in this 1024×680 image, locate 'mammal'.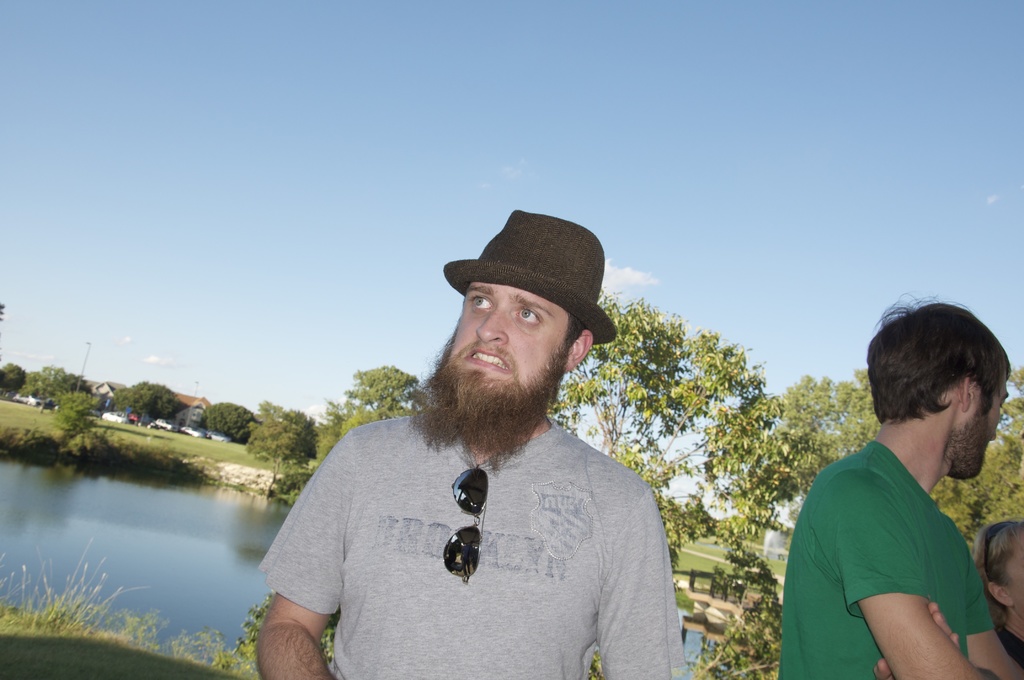
Bounding box: crop(250, 202, 684, 679).
